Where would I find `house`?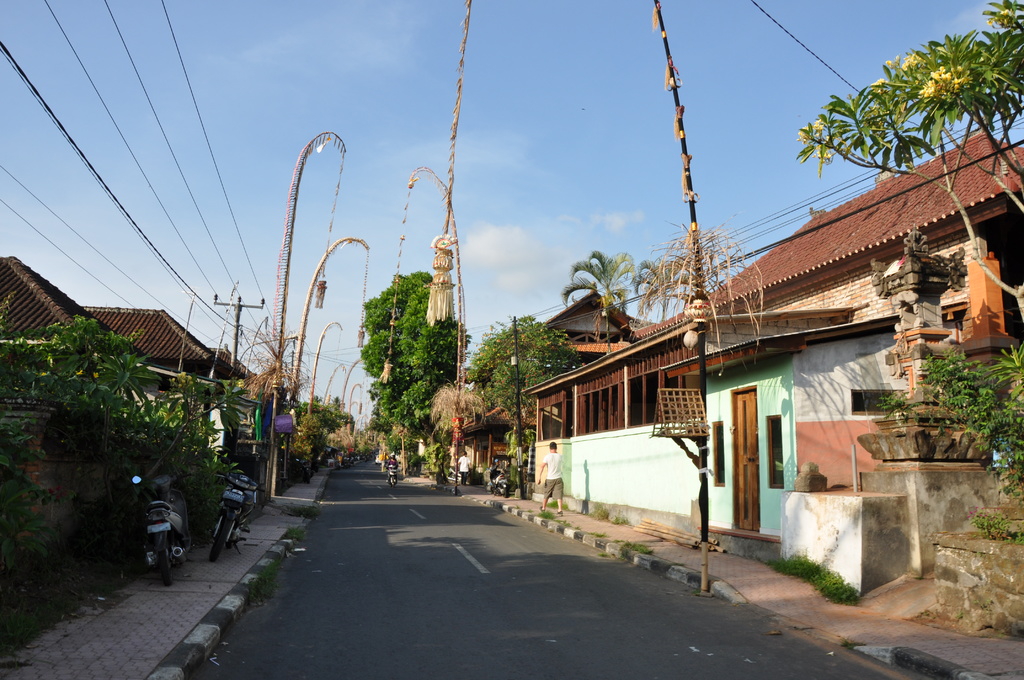
At [525, 287, 654, 370].
